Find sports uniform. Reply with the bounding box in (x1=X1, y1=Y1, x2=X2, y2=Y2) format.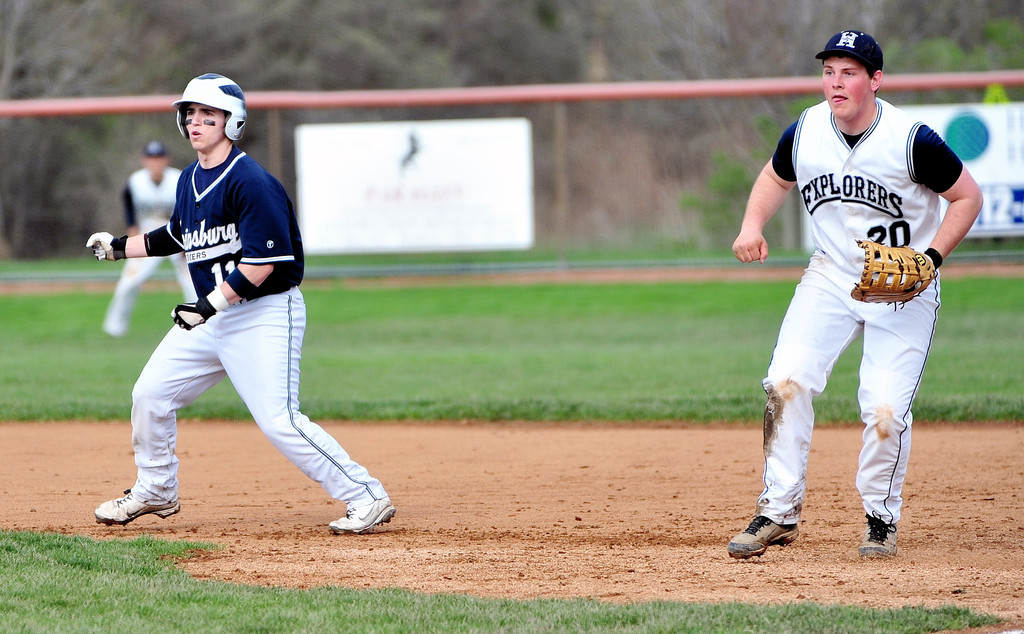
(x1=99, y1=157, x2=200, y2=333).
